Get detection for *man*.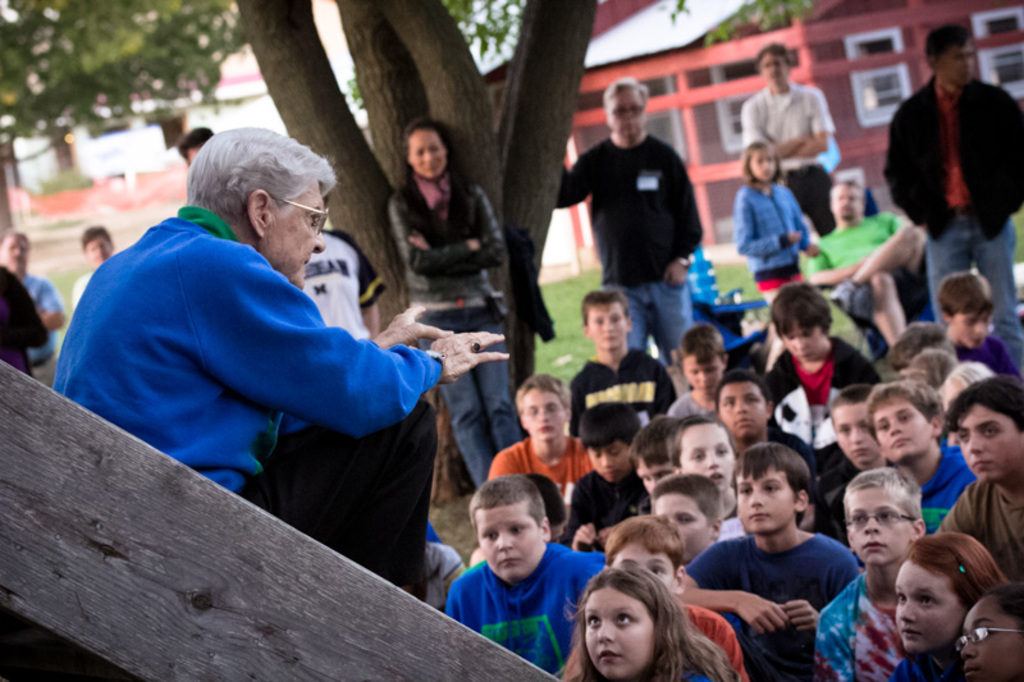
Detection: bbox=[70, 146, 475, 577].
